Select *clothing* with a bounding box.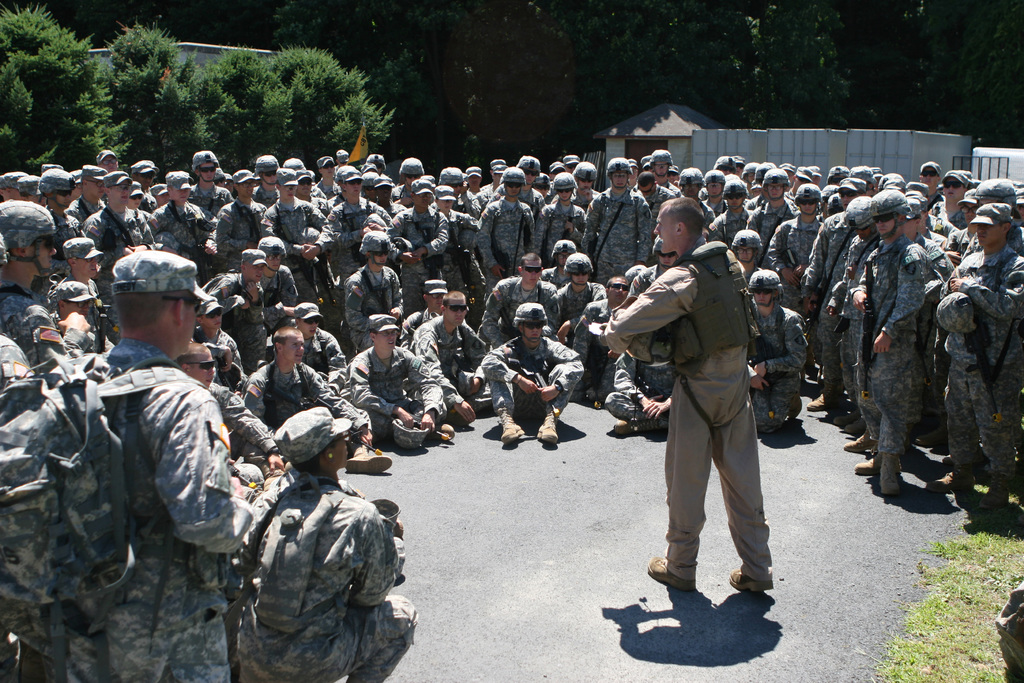
(x1=760, y1=216, x2=822, y2=309).
